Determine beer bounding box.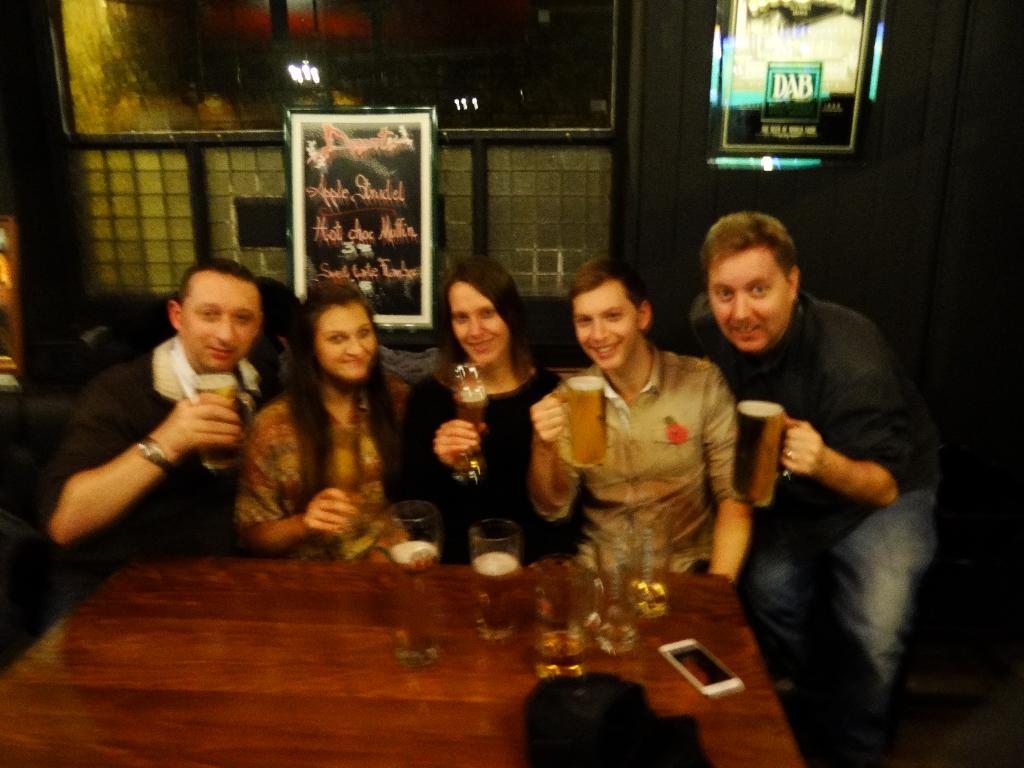
Determined: (x1=188, y1=371, x2=272, y2=484).
